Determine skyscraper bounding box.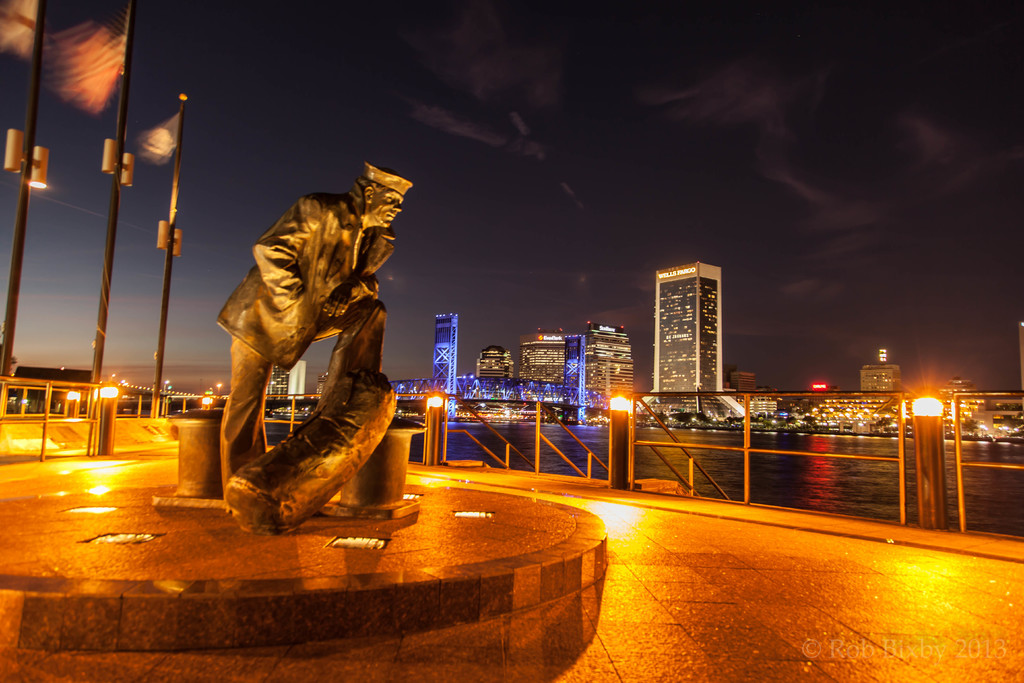
Determined: select_region(650, 264, 735, 429).
